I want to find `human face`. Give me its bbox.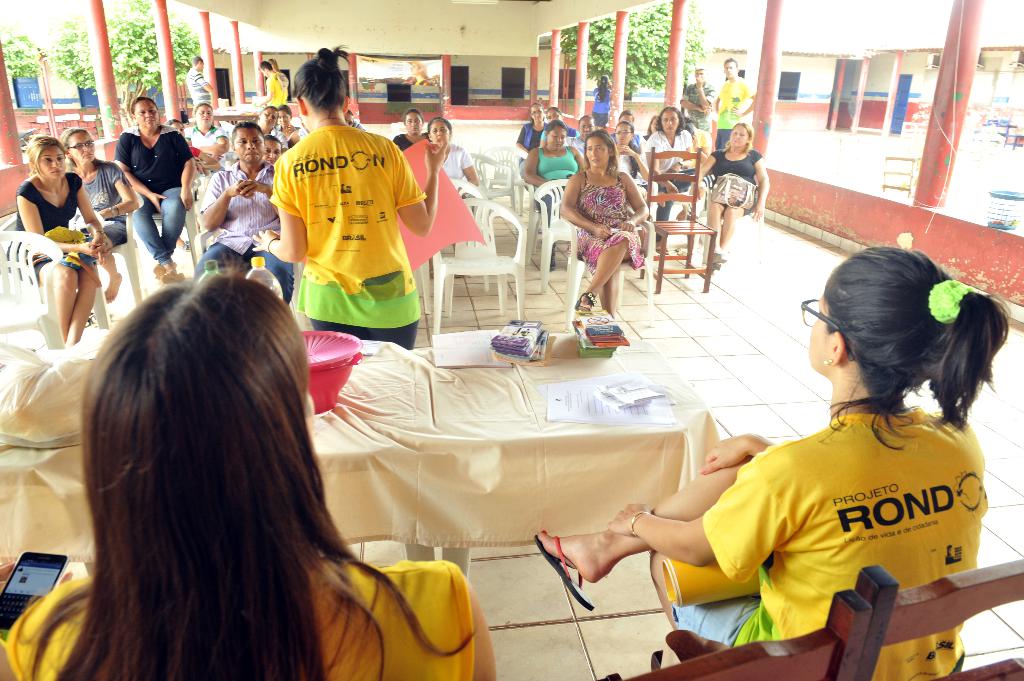
bbox(190, 107, 216, 128).
